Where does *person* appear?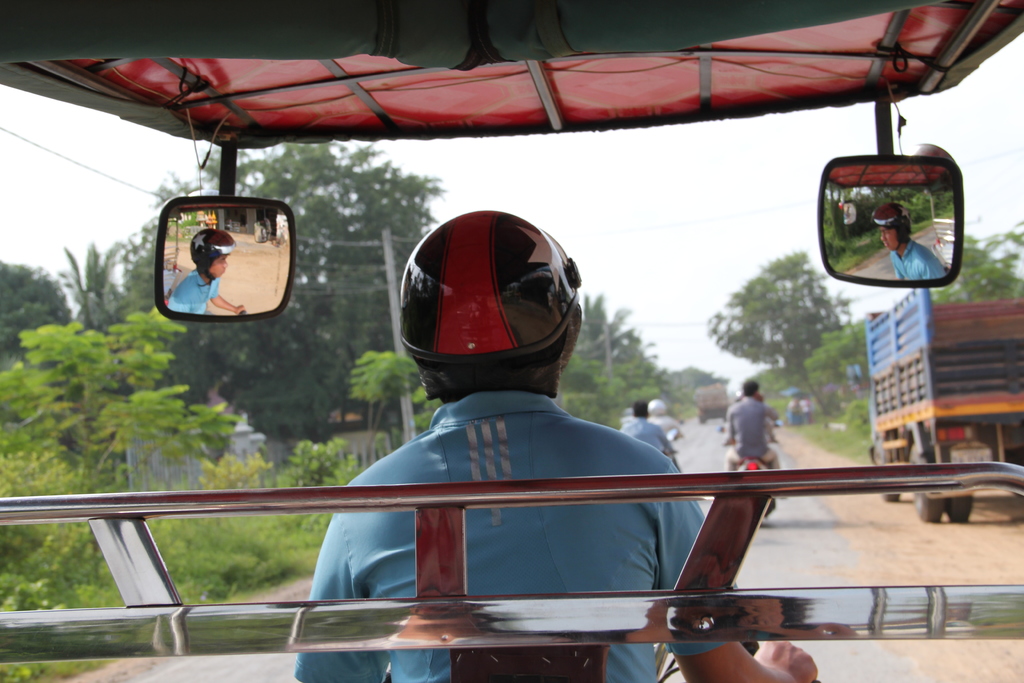
Appears at x1=719 y1=375 x2=781 y2=495.
